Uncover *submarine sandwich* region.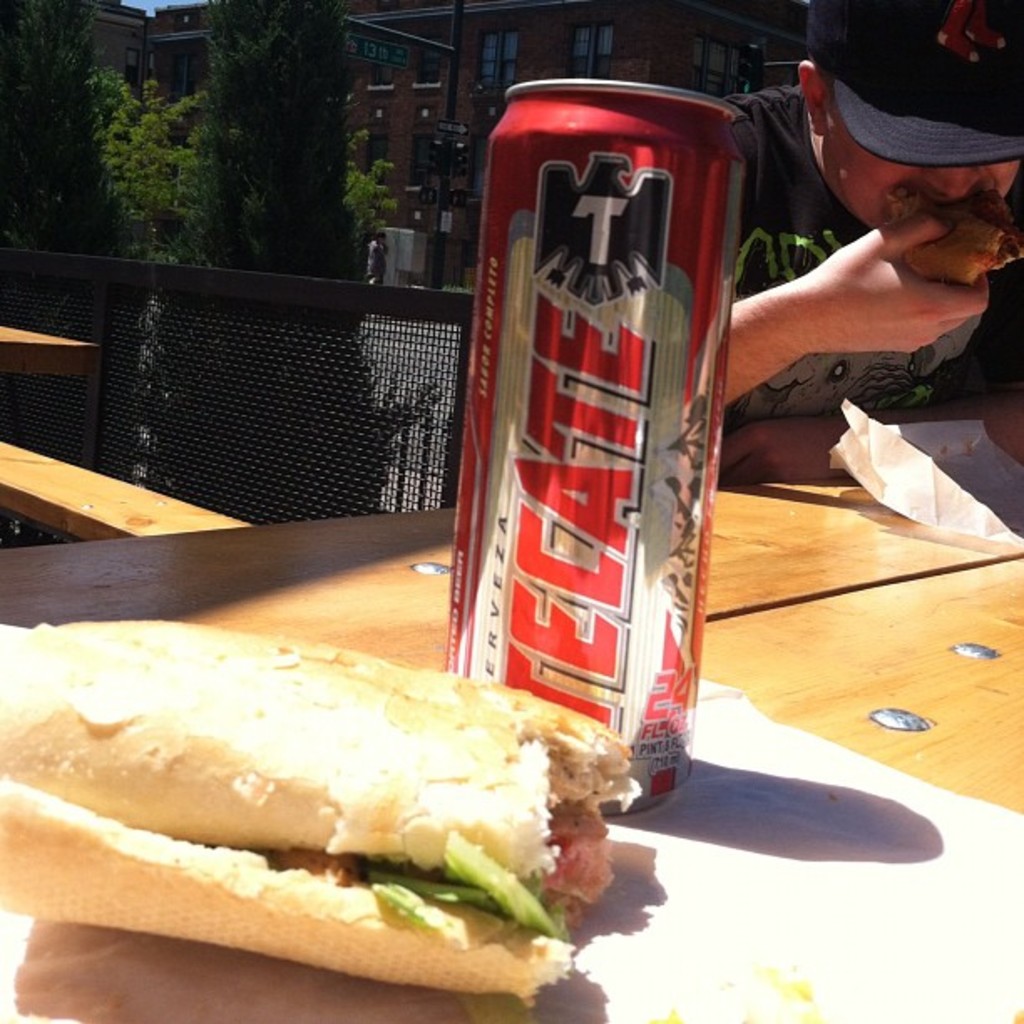
Uncovered: (33,577,581,980).
